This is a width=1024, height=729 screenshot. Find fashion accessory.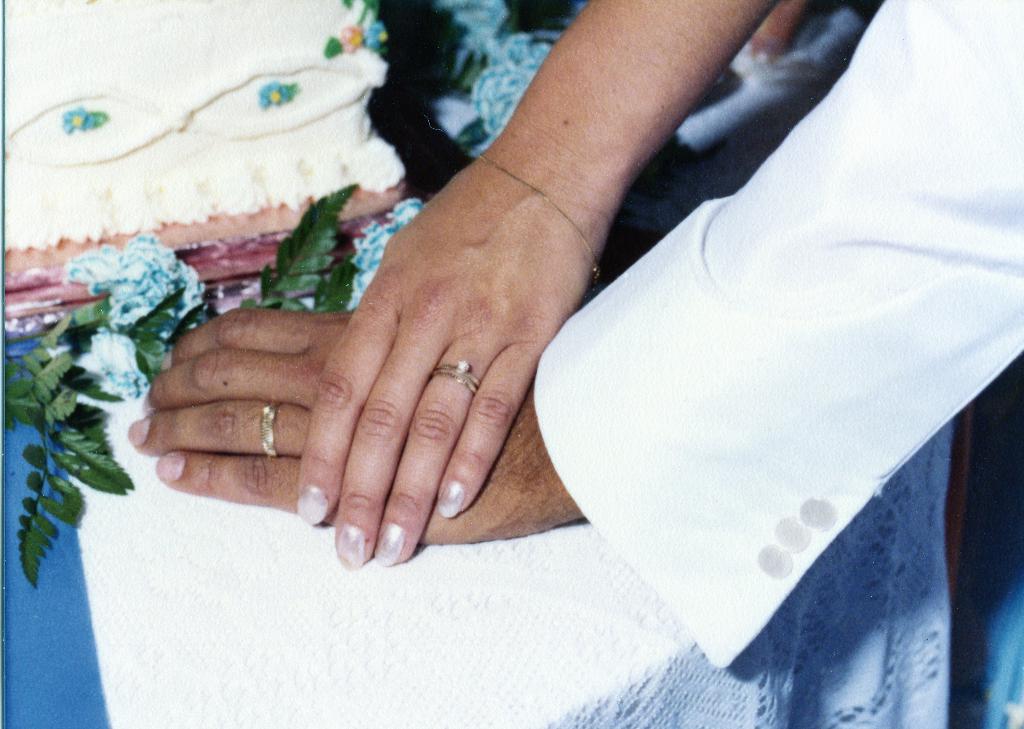
Bounding box: (431,362,480,393).
